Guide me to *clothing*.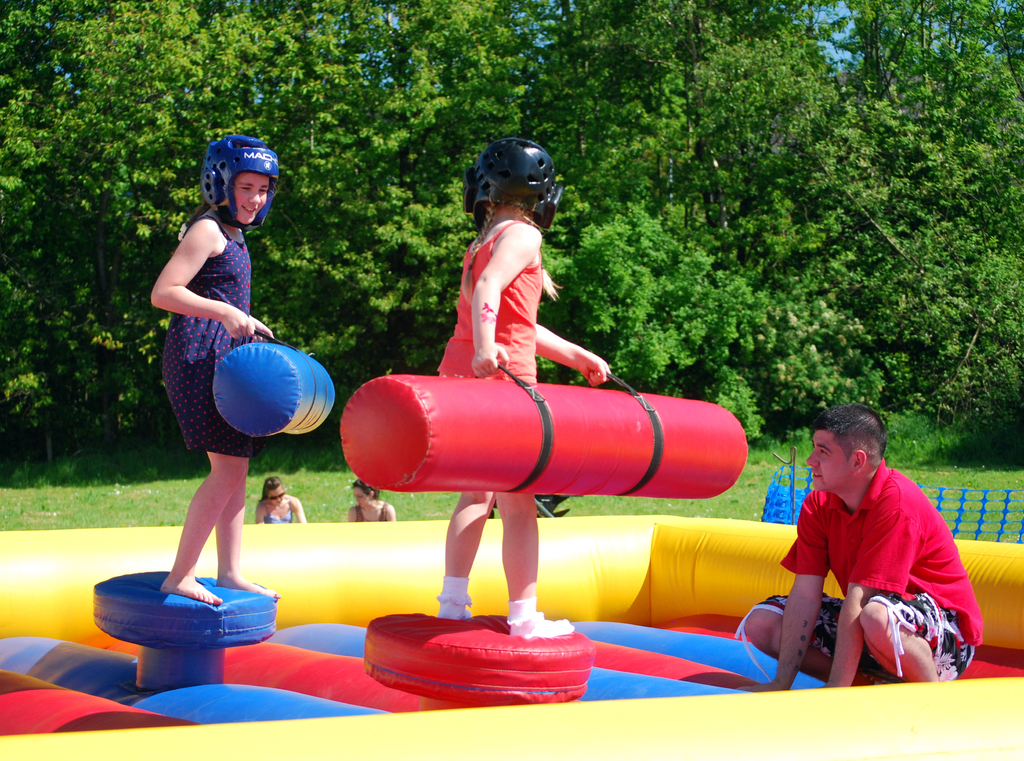
Guidance: {"left": 161, "top": 221, "right": 260, "bottom": 456}.
